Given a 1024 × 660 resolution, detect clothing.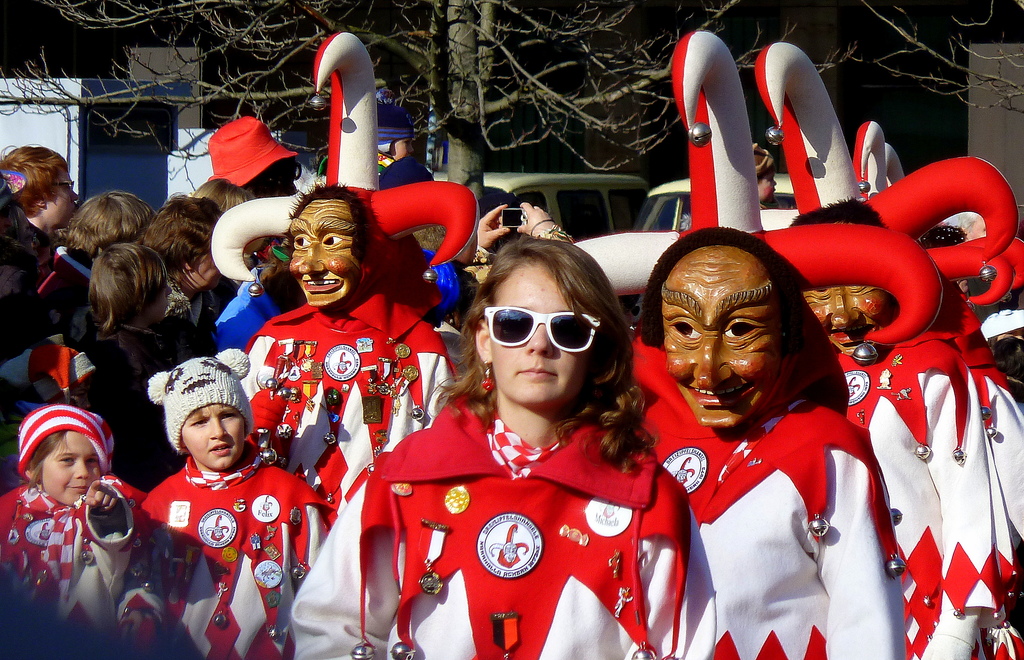
(x1=0, y1=471, x2=152, y2=659).
